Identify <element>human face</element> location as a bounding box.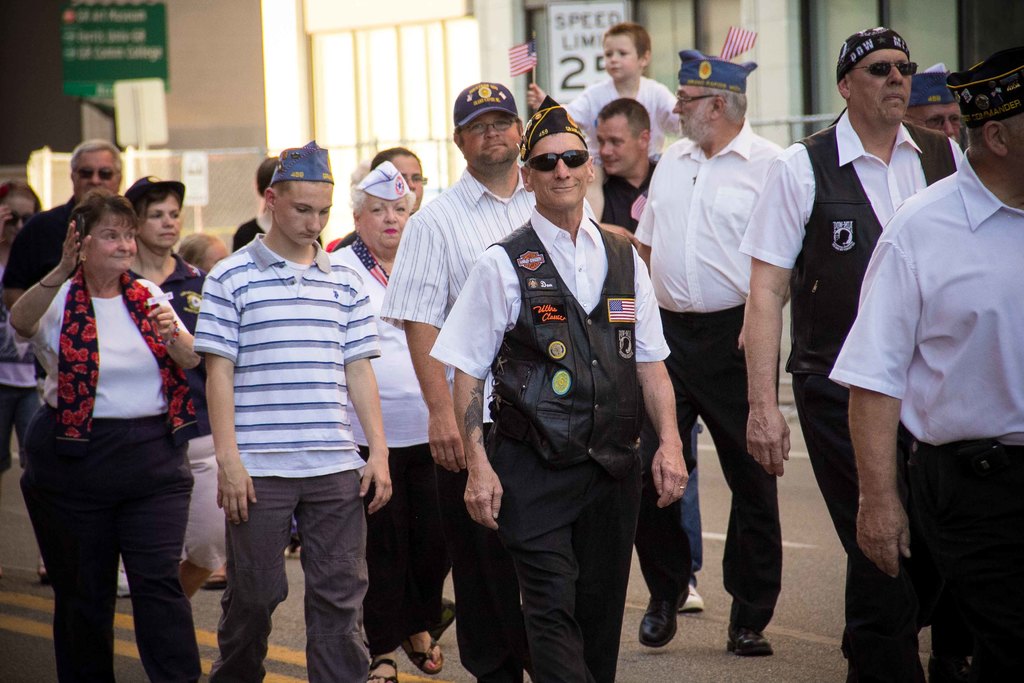
(left=1, top=193, right=34, bottom=242).
